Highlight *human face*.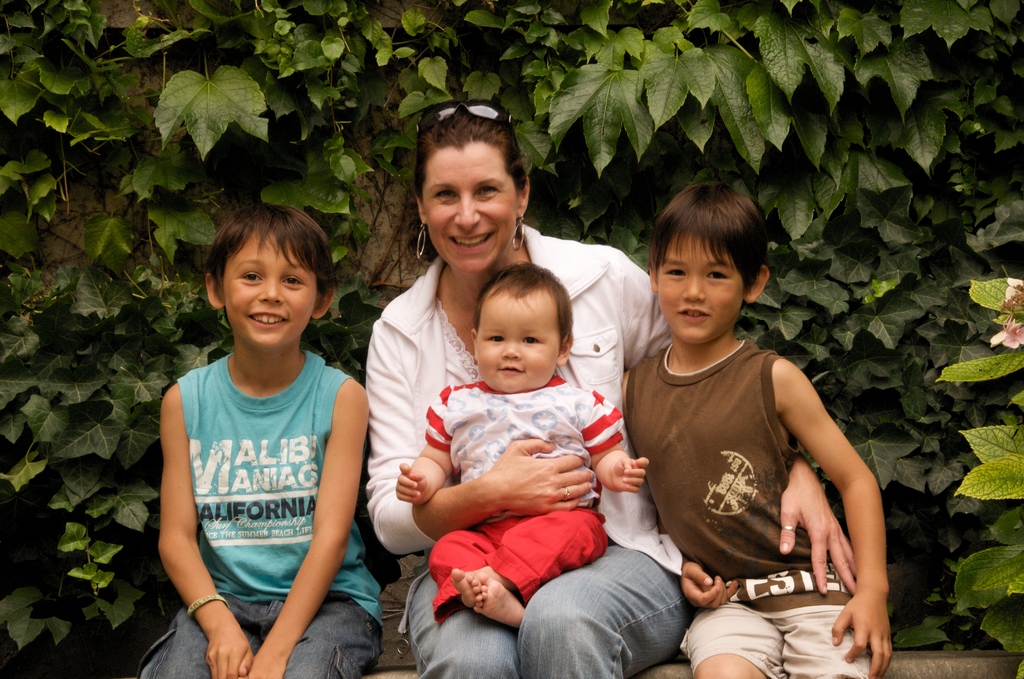
Highlighted region: 219,233,319,354.
